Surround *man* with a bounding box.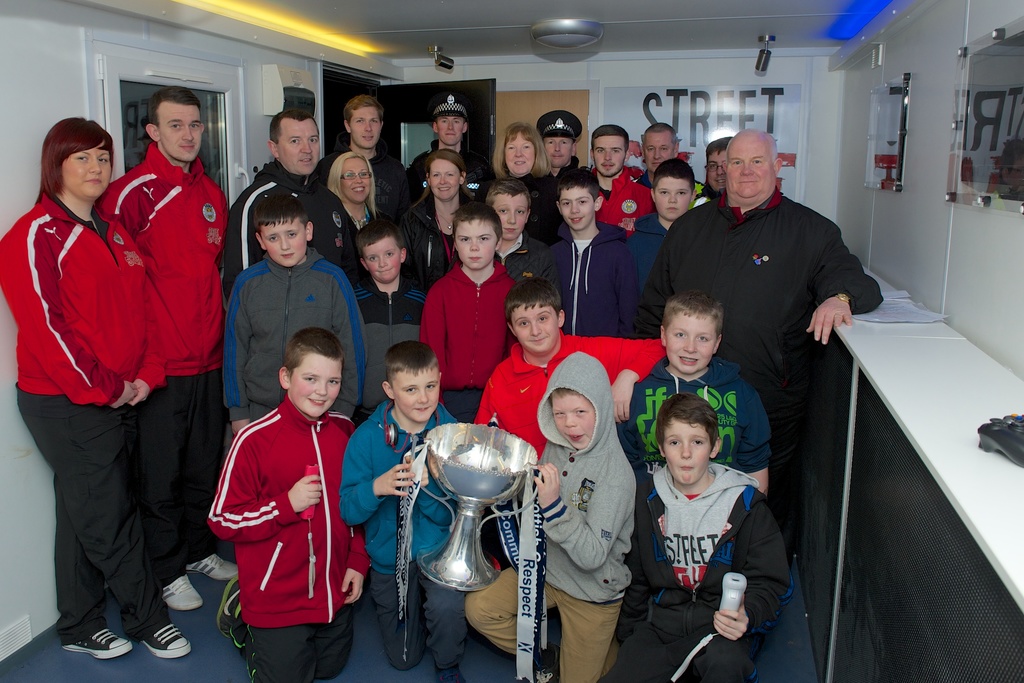
bbox=[535, 106, 582, 178].
